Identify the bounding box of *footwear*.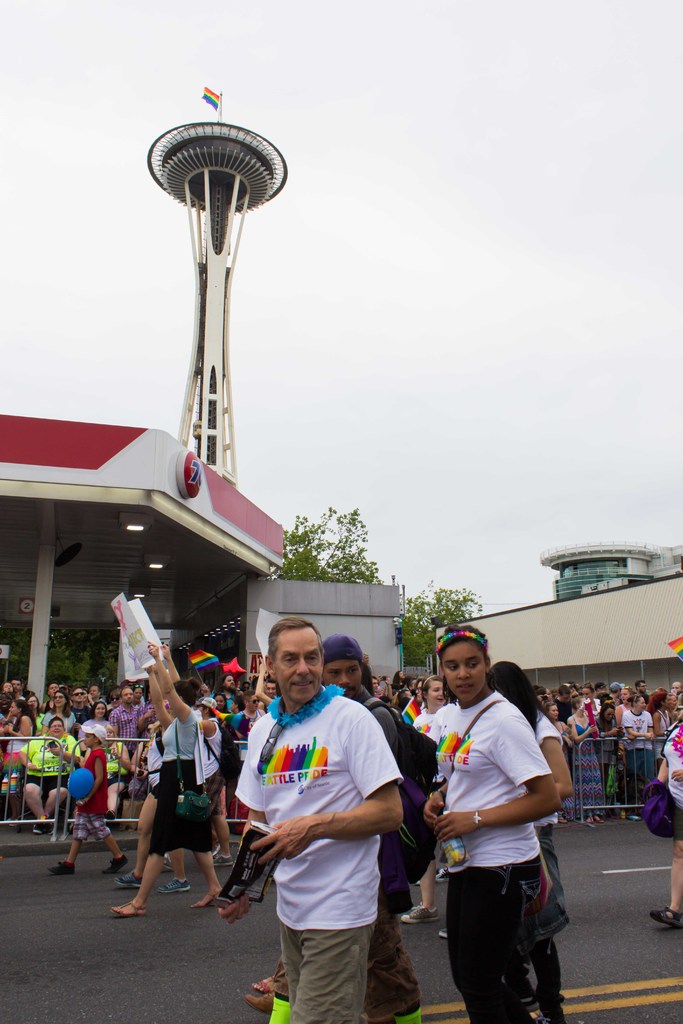
<box>152,875,193,893</box>.
